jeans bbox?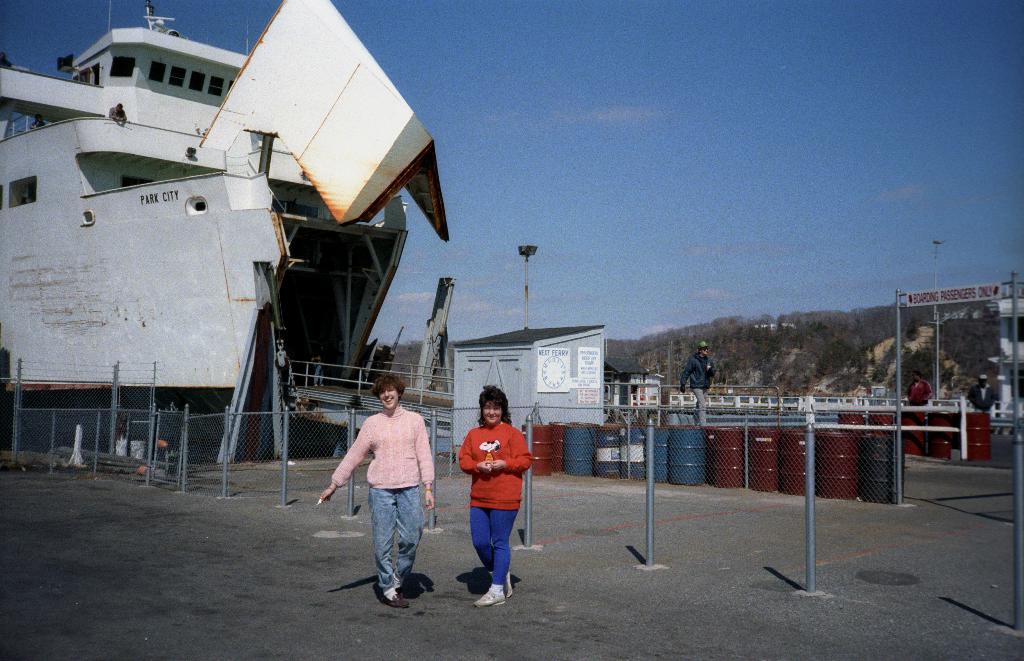
bbox=(468, 496, 518, 582)
